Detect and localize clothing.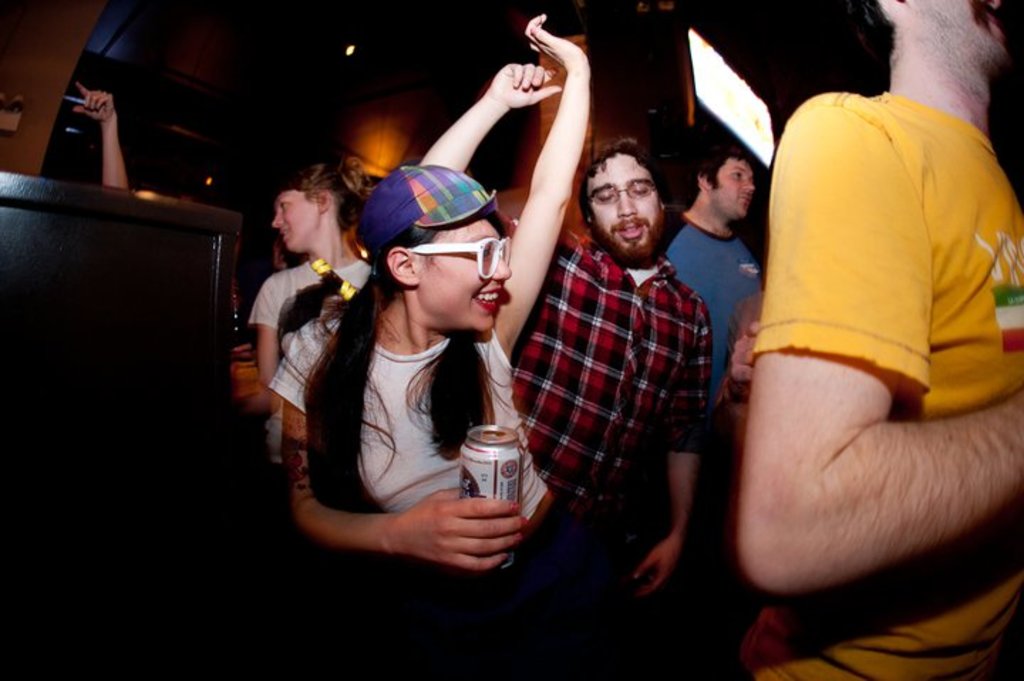
Localized at region(740, 90, 1023, 680).
